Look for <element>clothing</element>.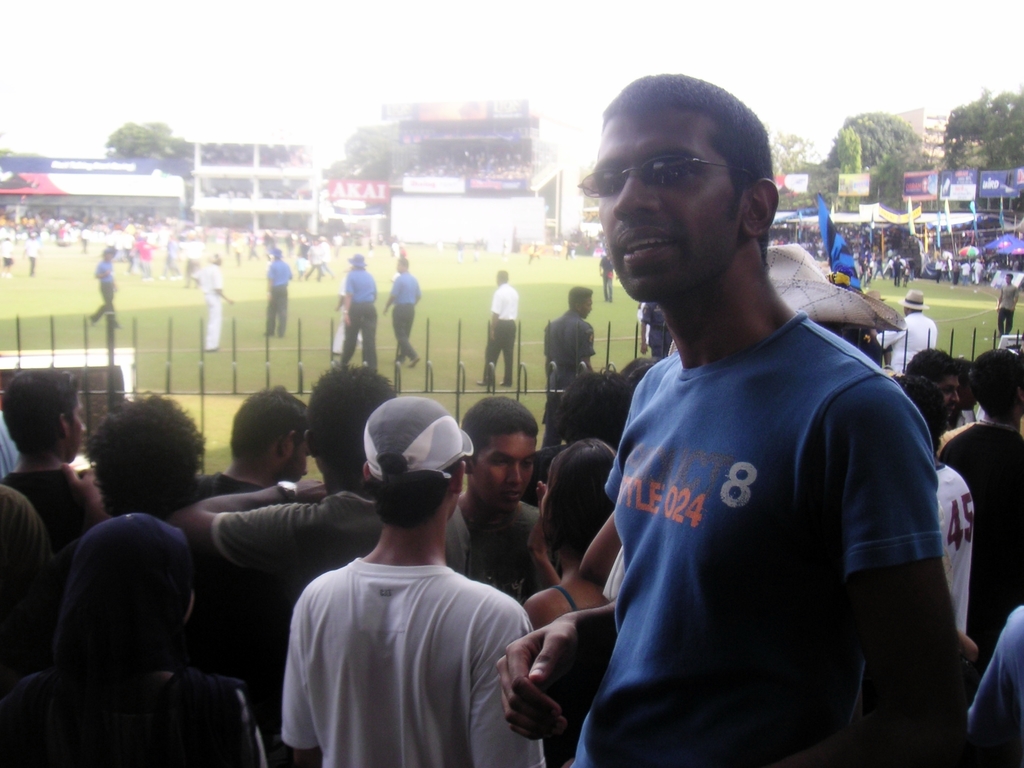
Found: crop(343, 266, 374, 368).
